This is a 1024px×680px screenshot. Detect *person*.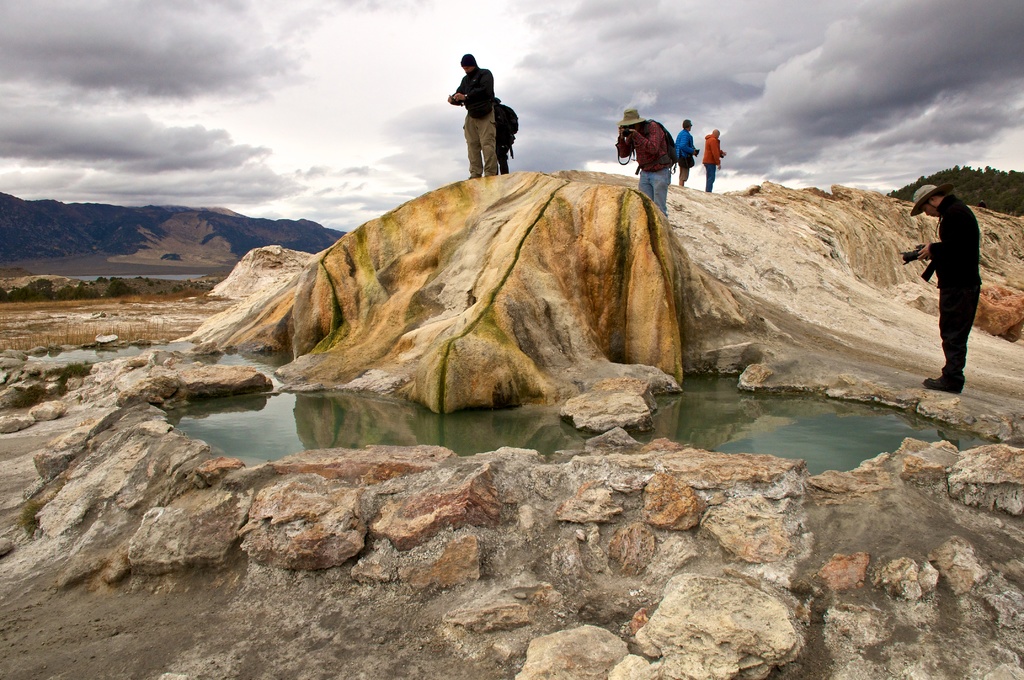
x1=909, y1=182, x2=984, y2=395.
